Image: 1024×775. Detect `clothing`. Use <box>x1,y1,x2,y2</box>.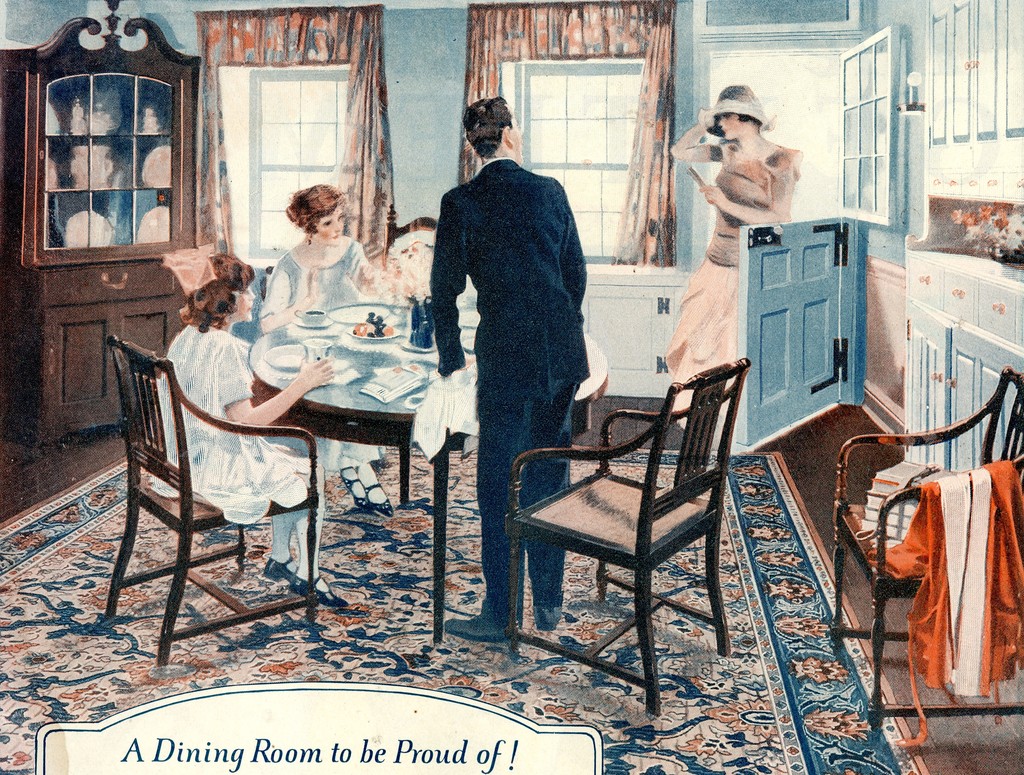
<box>660,136,804,428</box>.
